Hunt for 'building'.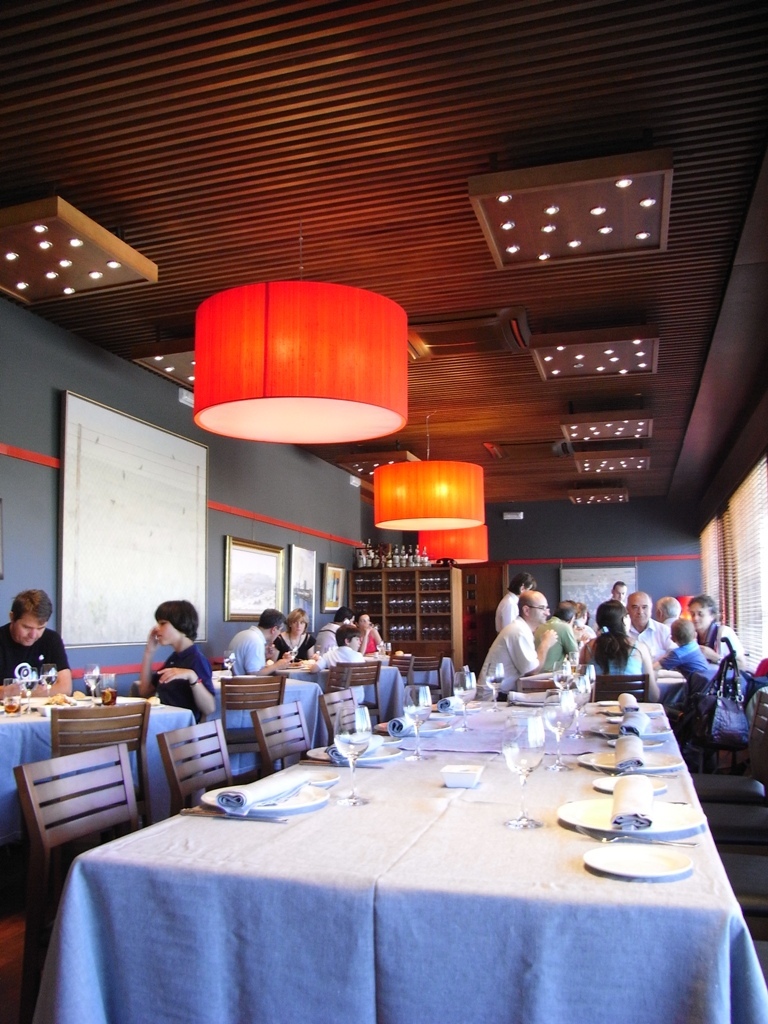
Hunted down at select_region(0, 0, 767, 1023).
